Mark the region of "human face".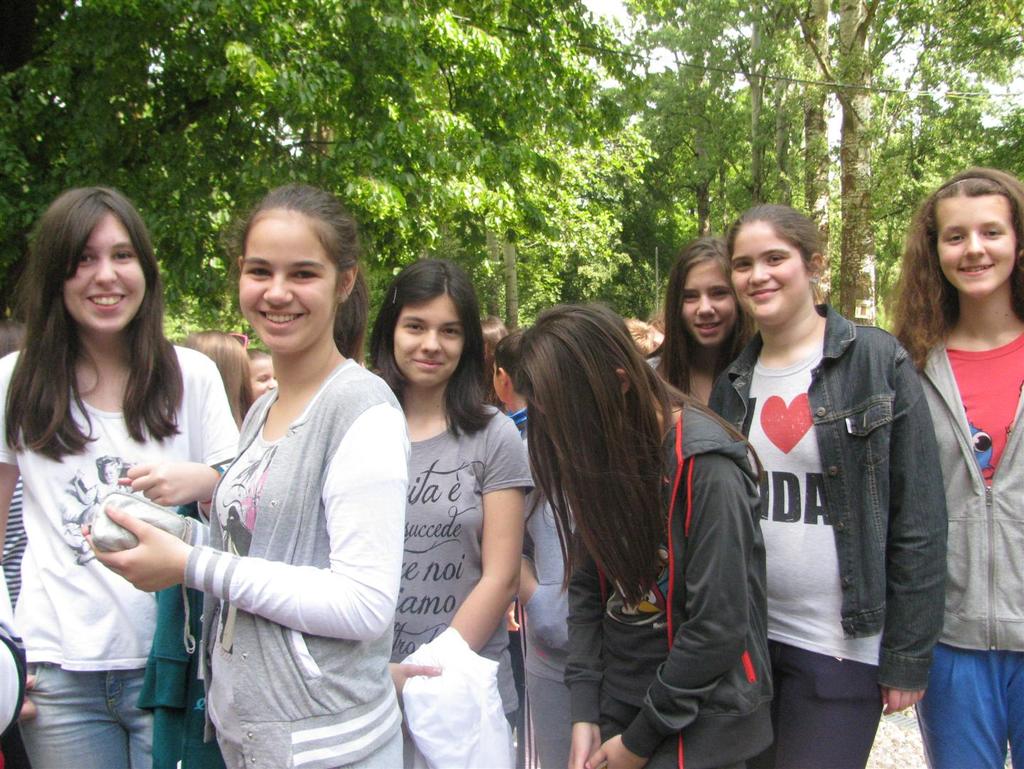
Region: bbox(250, 354, 280, 403).
